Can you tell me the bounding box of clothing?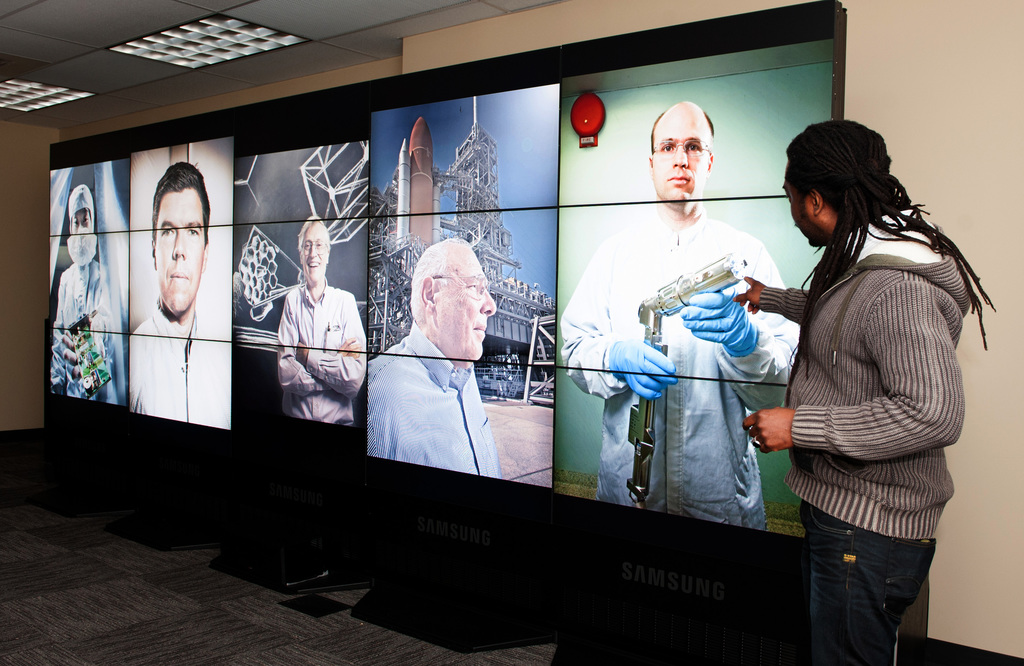
<region>367, 324, 501, 483</region>.
